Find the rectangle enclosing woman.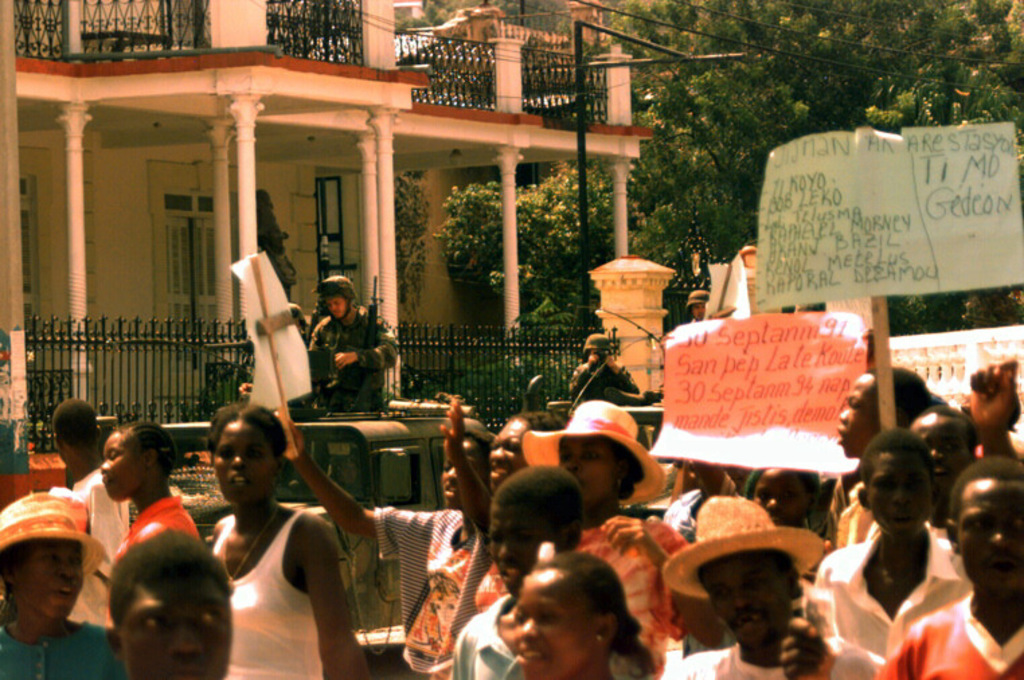
[508, 547, 646, 679].
